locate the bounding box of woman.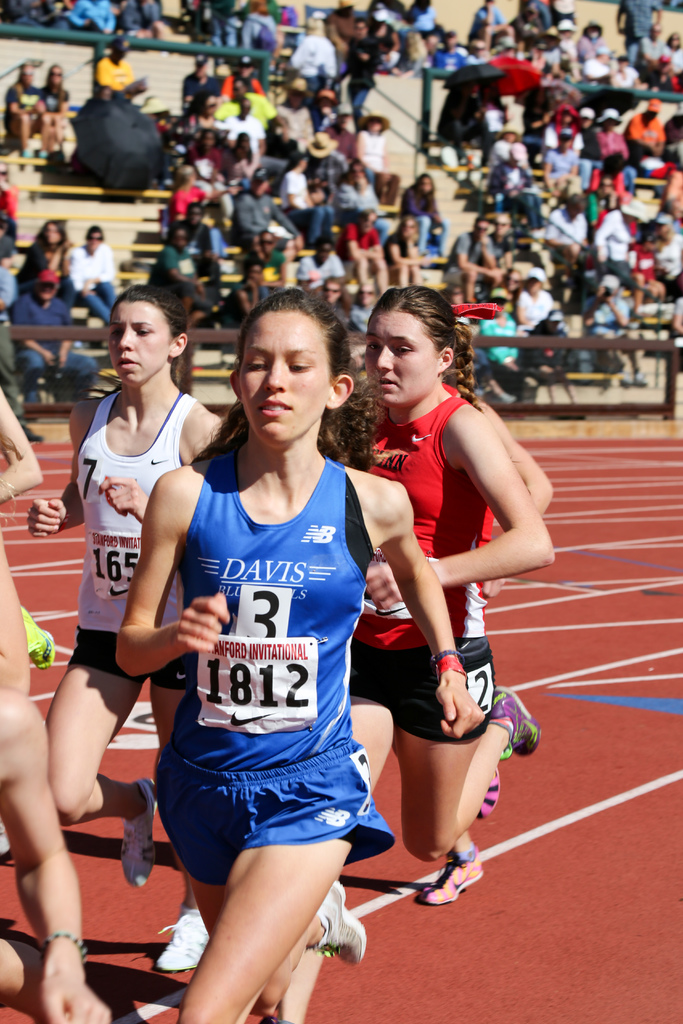
Bounding box: [397, 169, 442, 260].
